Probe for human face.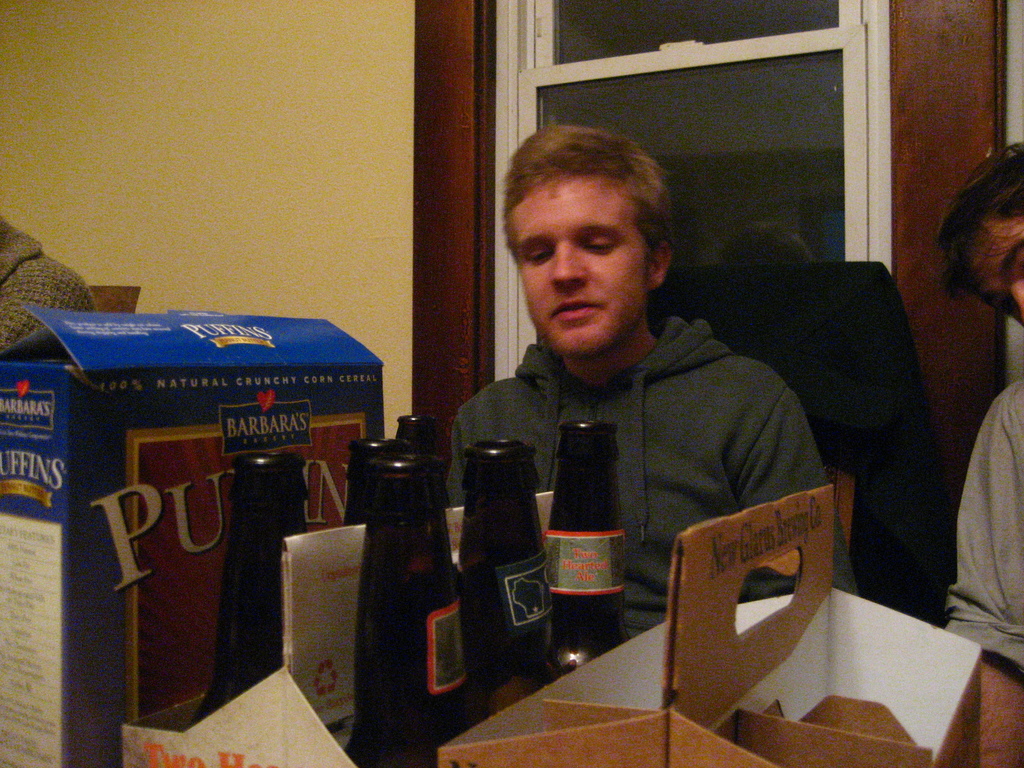
Probe result: 505/172/657/357.
